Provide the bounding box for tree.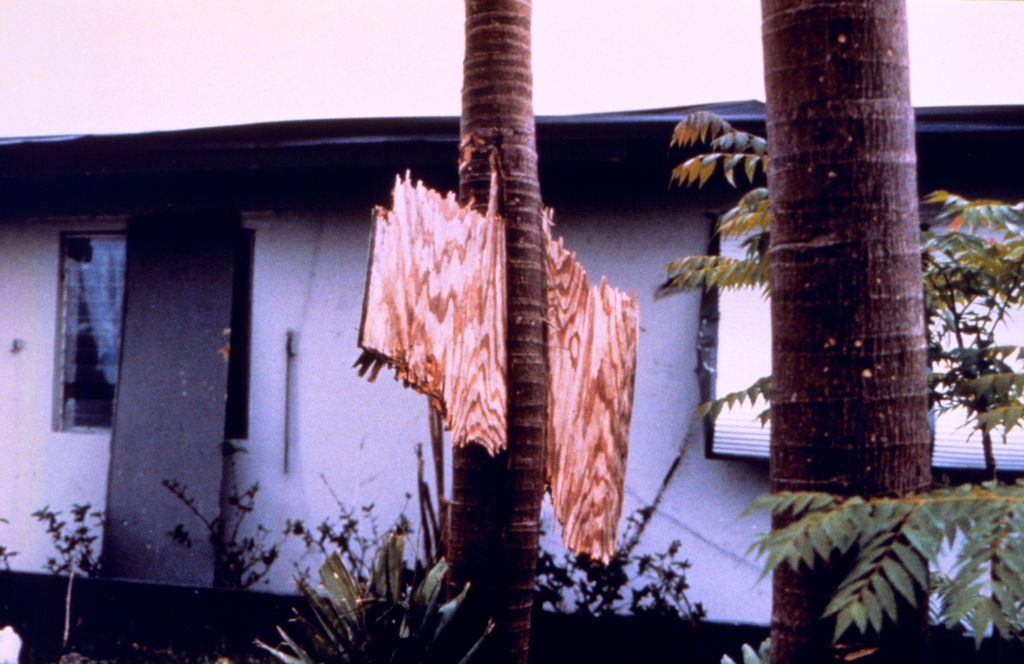
bbox(665, 104, 1023, 663).
